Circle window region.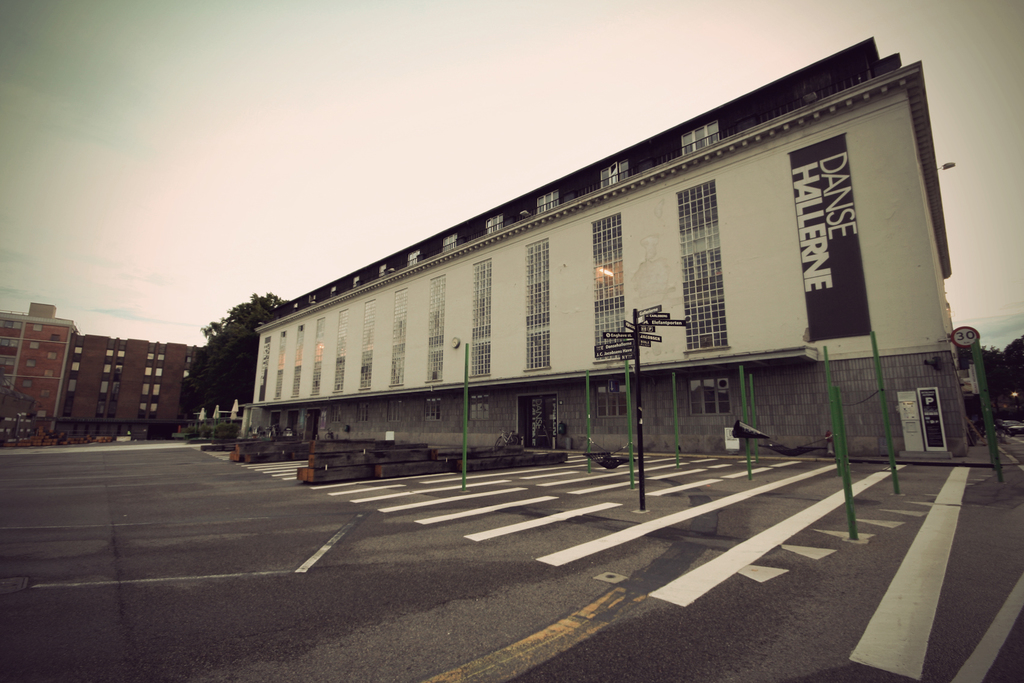
Region: (408, 248, 426, 269).
